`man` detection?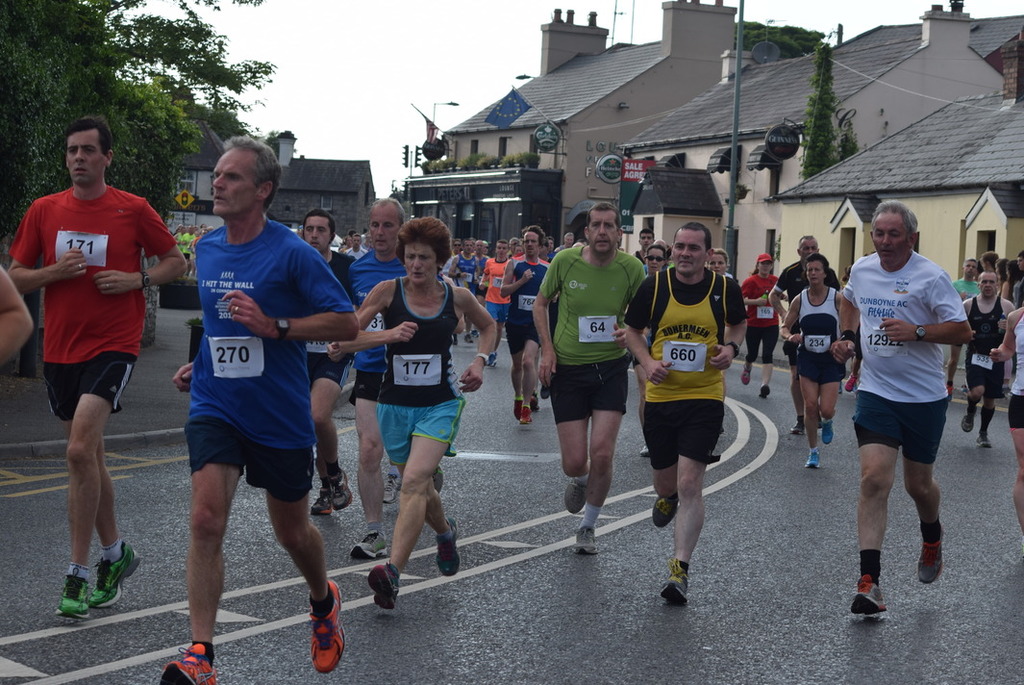
0/264/37/369
